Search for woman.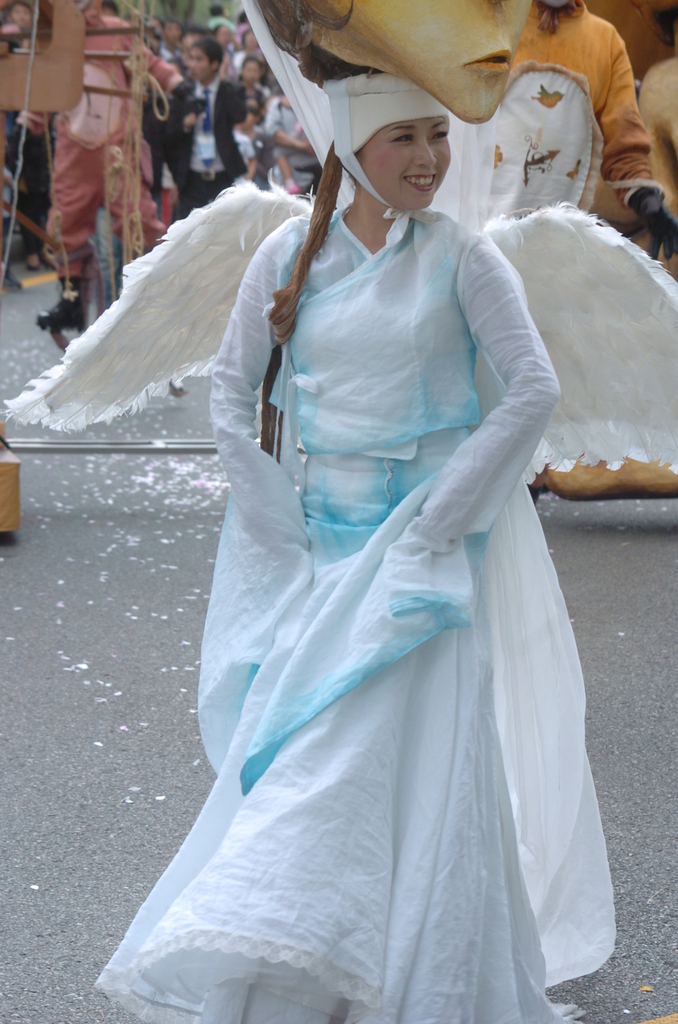
Found at 0/70/677/1023.
